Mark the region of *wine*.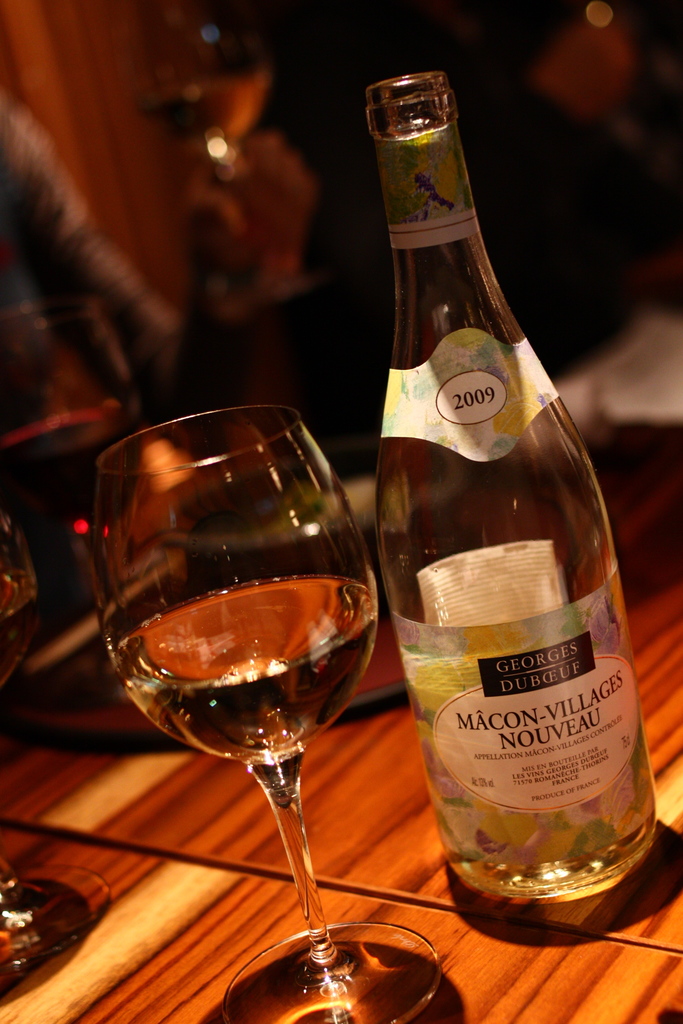
Region: <box>121,574,377,758</box>.
